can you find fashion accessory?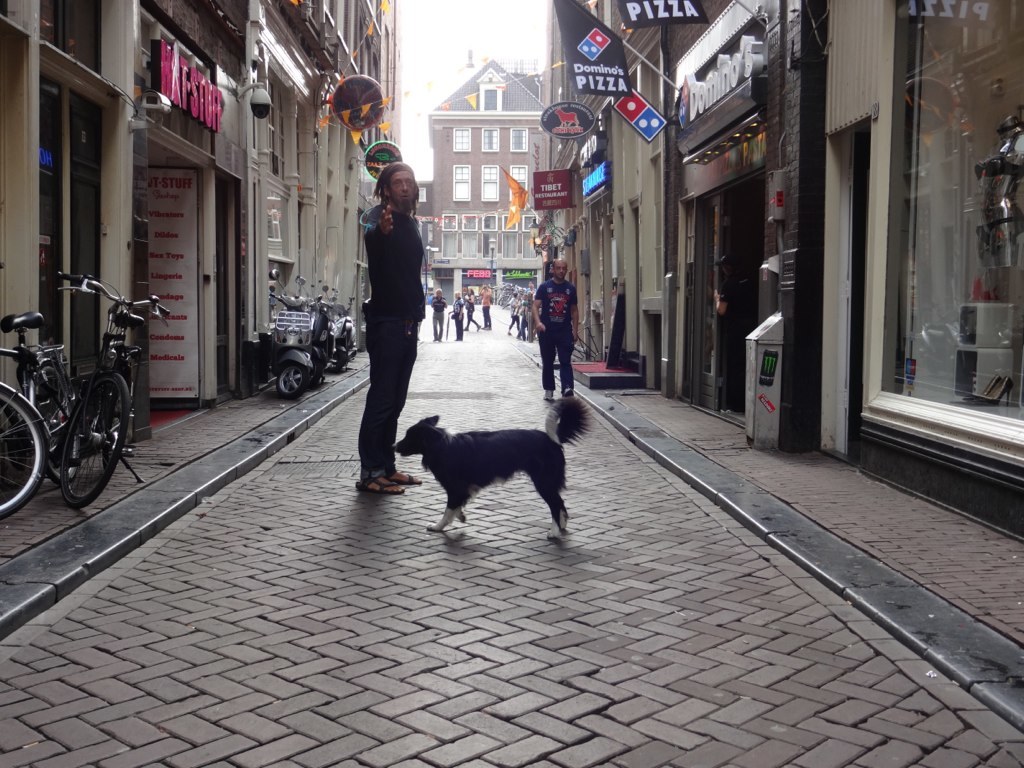
Yes, bounding box: box(383, 468, 424, 486).
